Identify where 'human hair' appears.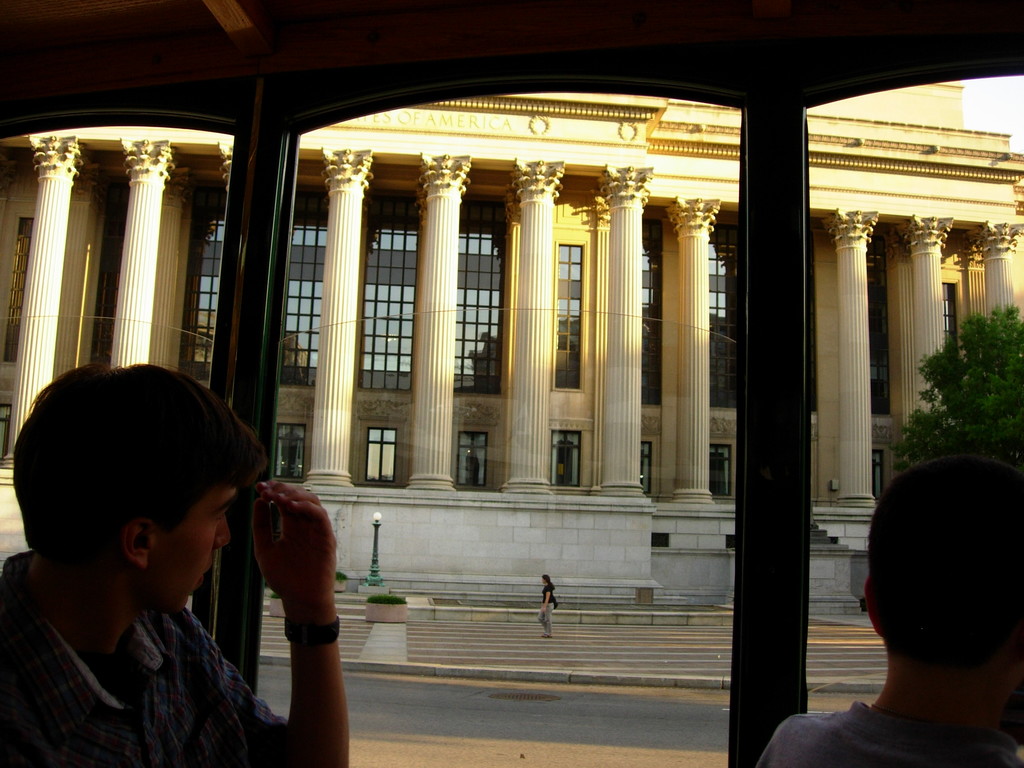
Appears at <box>4,382,247,584</box>.
